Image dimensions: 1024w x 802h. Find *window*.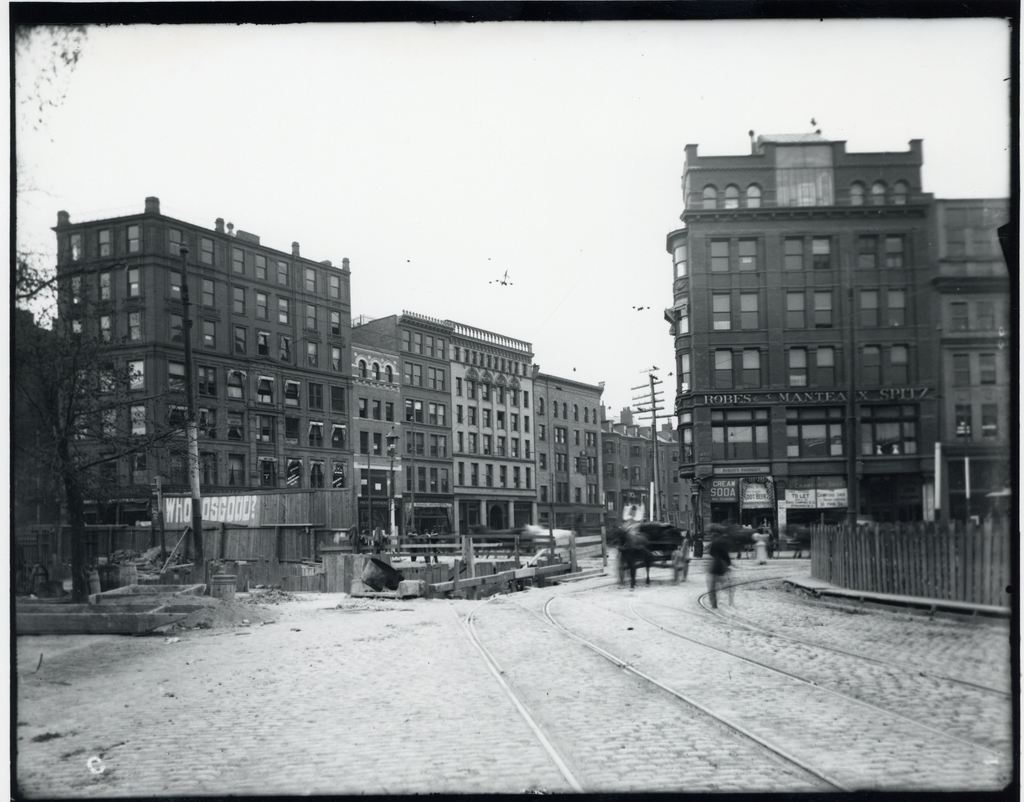
100/313/114/344.
